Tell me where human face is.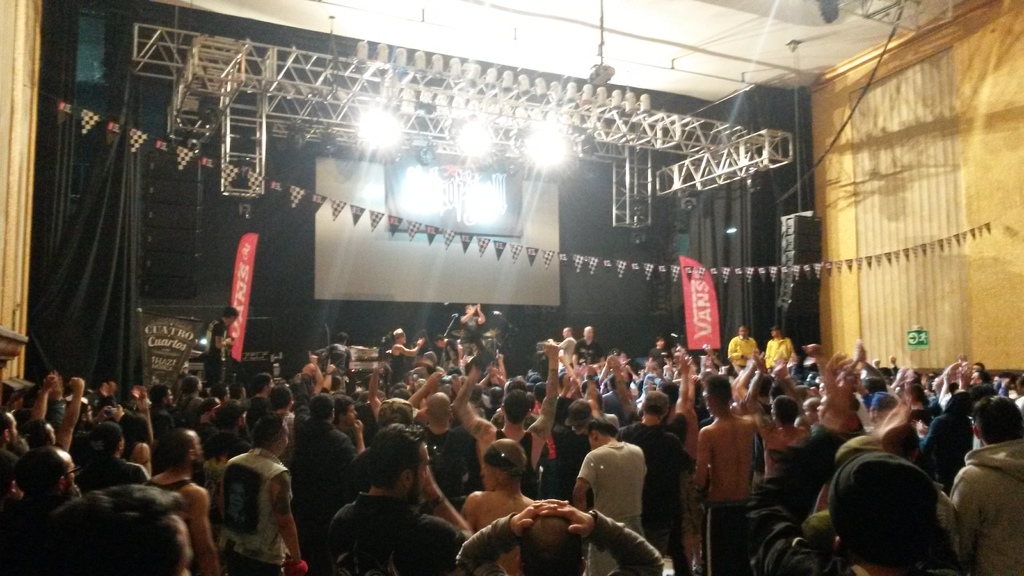
human face is at BBox(477, 461, 499, 490).
